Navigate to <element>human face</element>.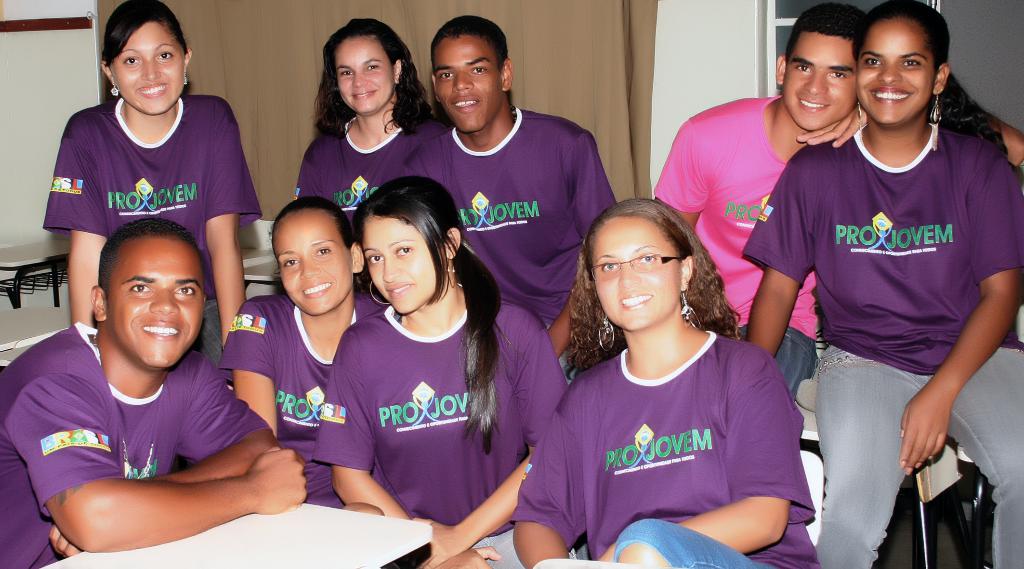
Navigation target: box=[364, 212, 433, 312].
